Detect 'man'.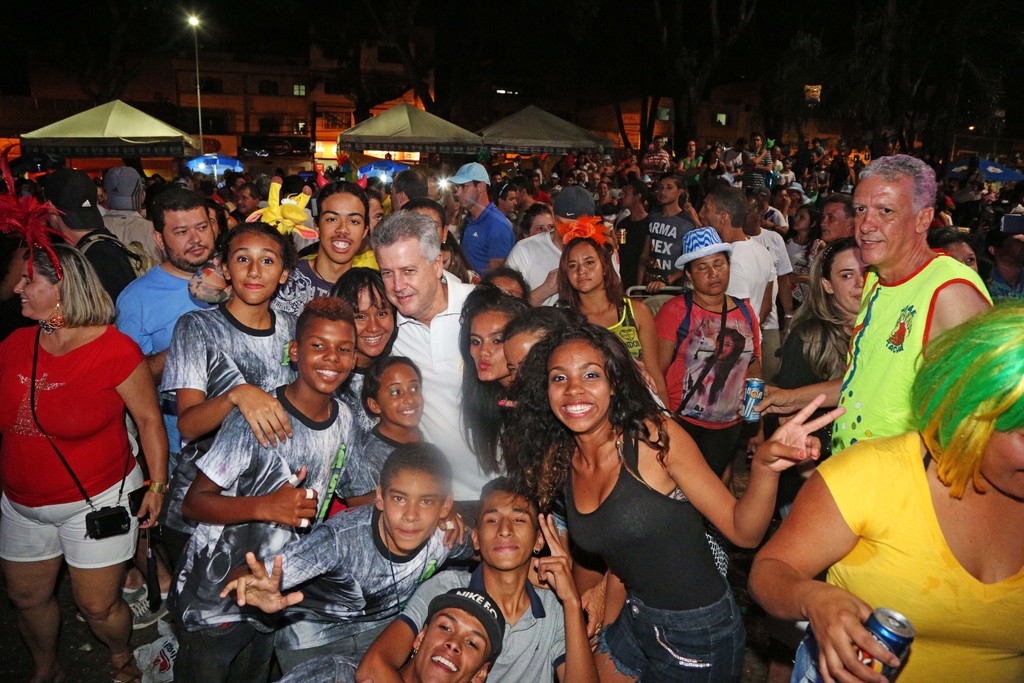
Detected at 740 153 995 455.
